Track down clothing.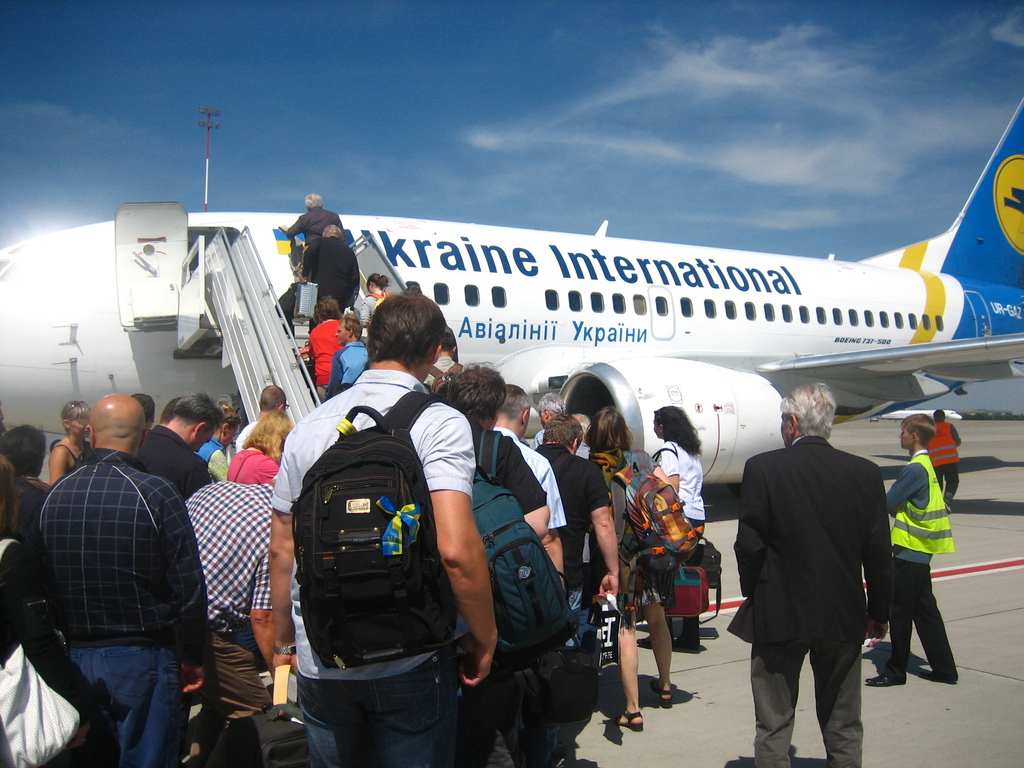
Tracked to [920,420,959,509].
